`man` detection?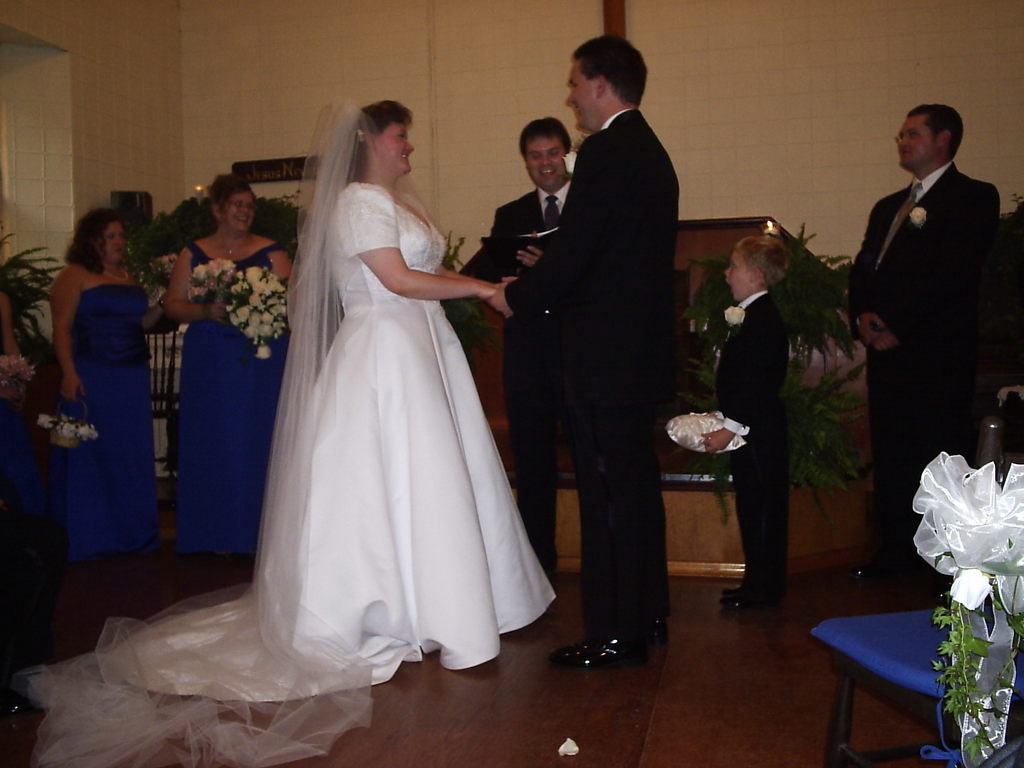
crop(849, 100, 1000, 605)
